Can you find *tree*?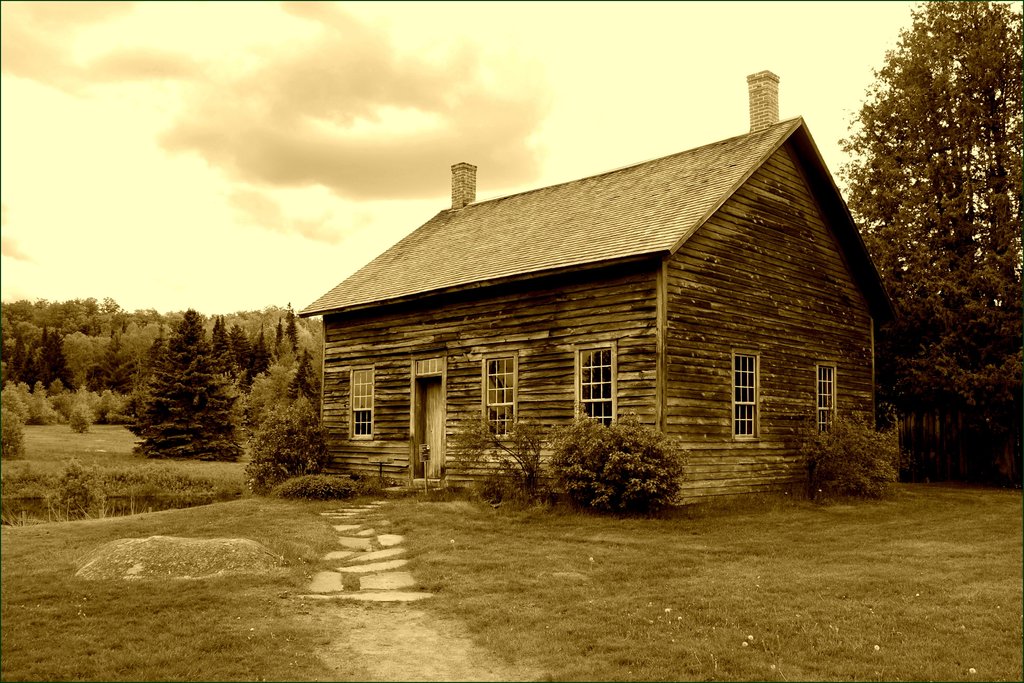
Yes, bounding box: {"x1": 851, "y1": 2, "x2": 1016, "y2": 469}.
